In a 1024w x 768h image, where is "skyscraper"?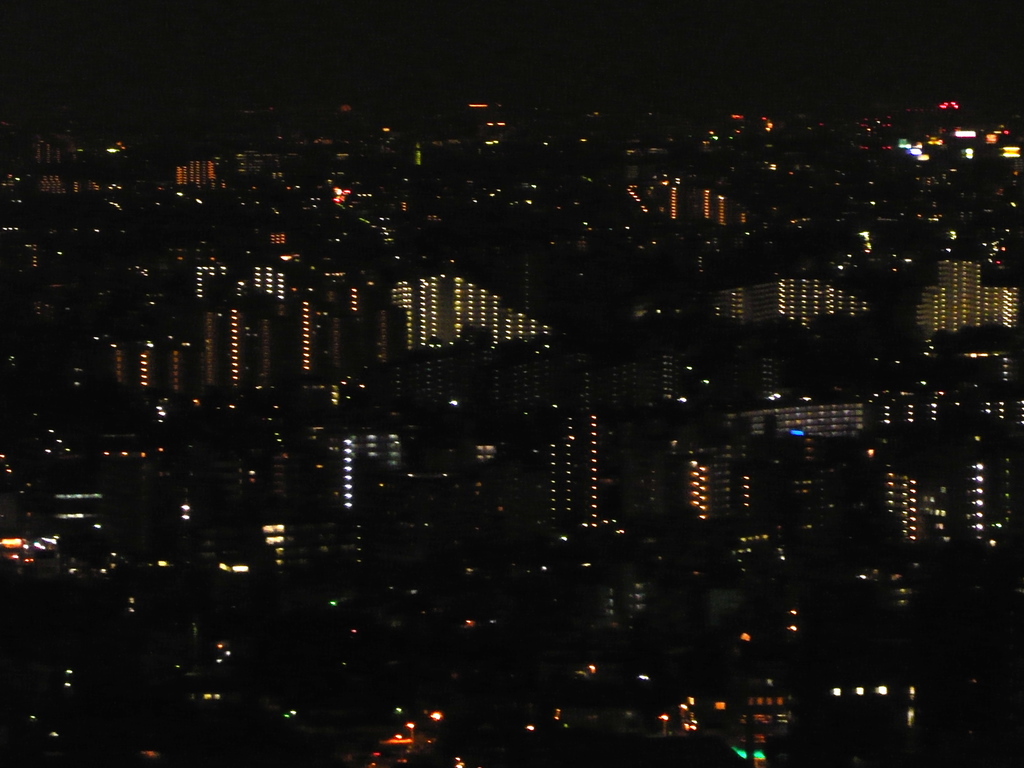
{"left": 301, "top": 300, "right": 352, "bottom": 388}.
